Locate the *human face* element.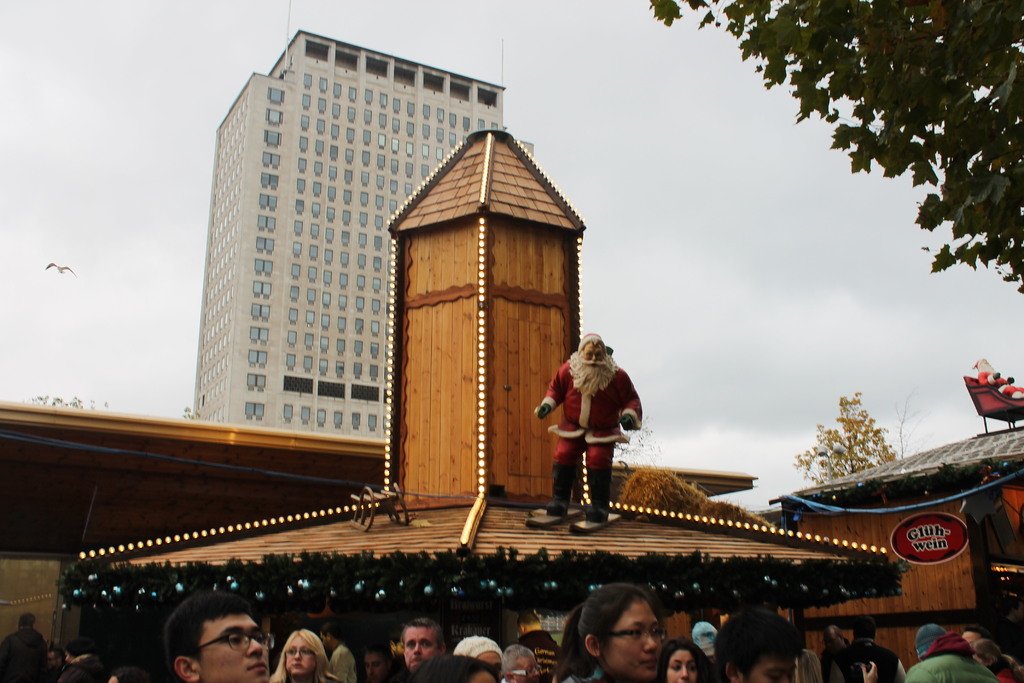
Element bbox: {"left": 393, "top": 639, "right": 402, "bottom": 656}.
